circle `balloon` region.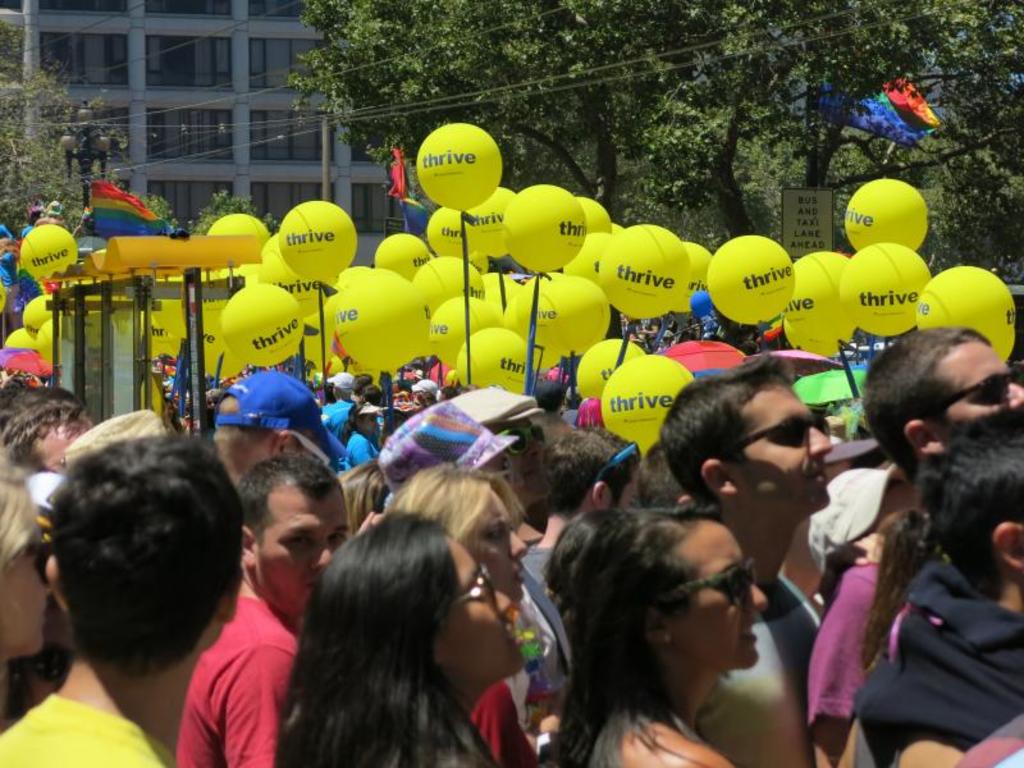
Region: (x1=154, y1=271, x2=187, y2=284).
